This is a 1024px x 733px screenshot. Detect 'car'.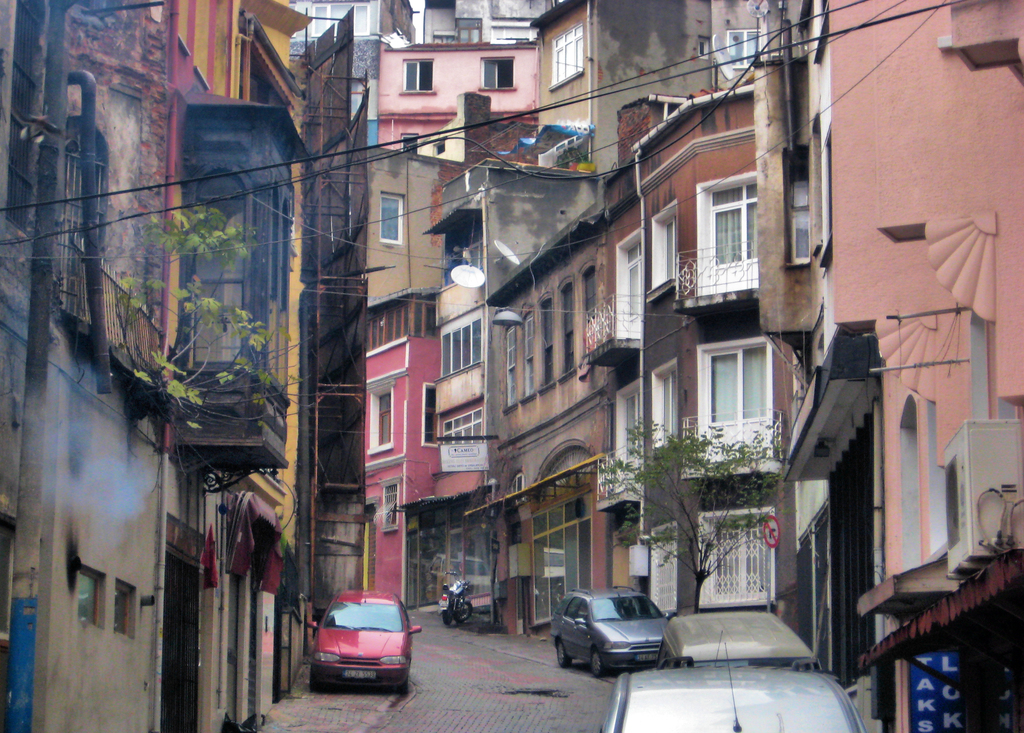
<region>547, 587, 674, 677</region>.
